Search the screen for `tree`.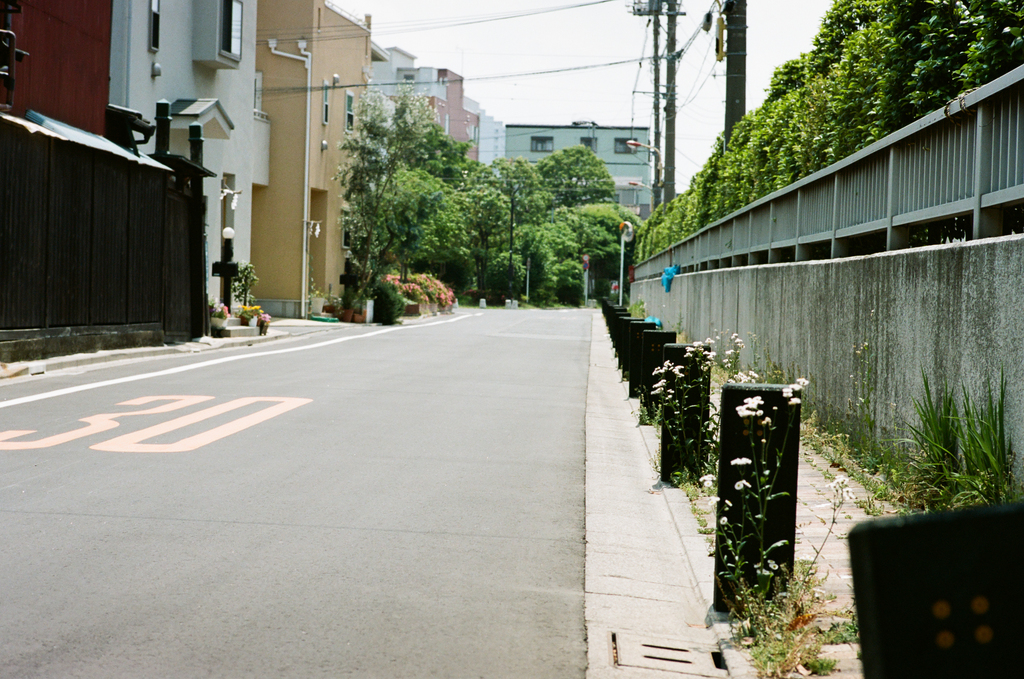
Found at 335/89/442/313.
